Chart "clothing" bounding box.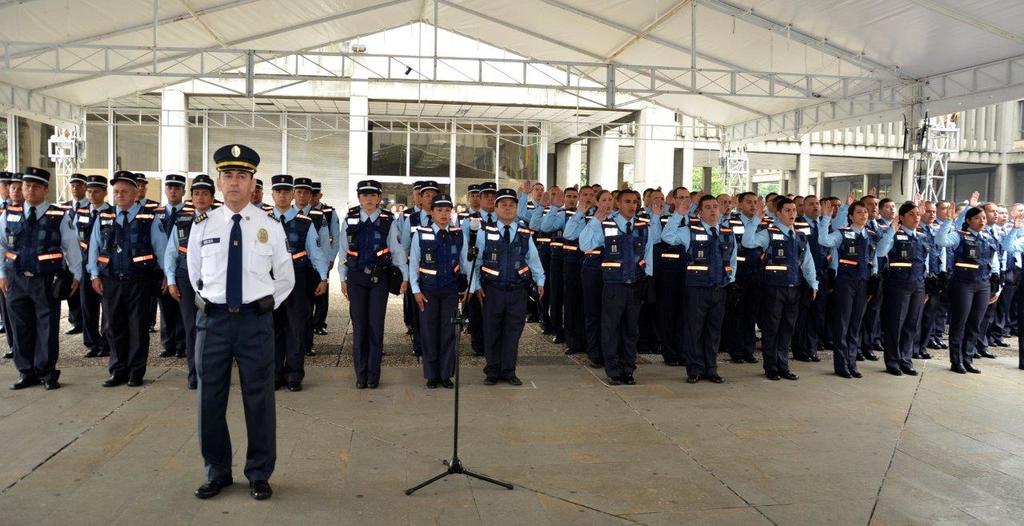
Charted: <box>345,206,404,399</box>.
